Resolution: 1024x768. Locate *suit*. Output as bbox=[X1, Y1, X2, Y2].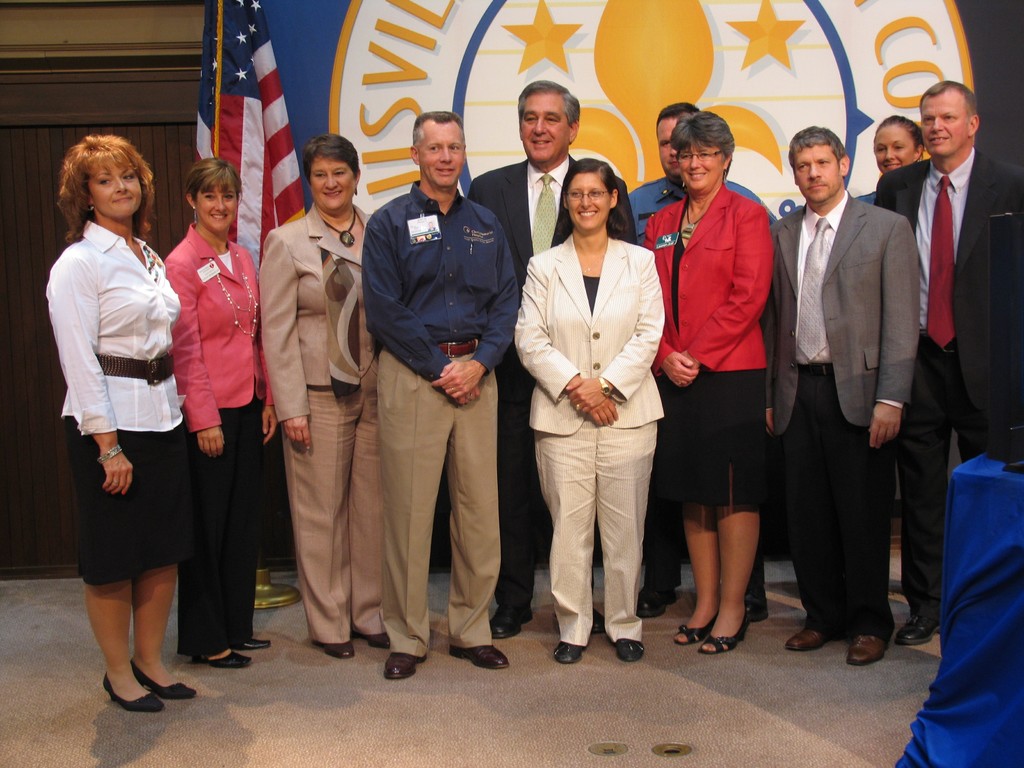
bbox=[511, 229, 668, 647].
